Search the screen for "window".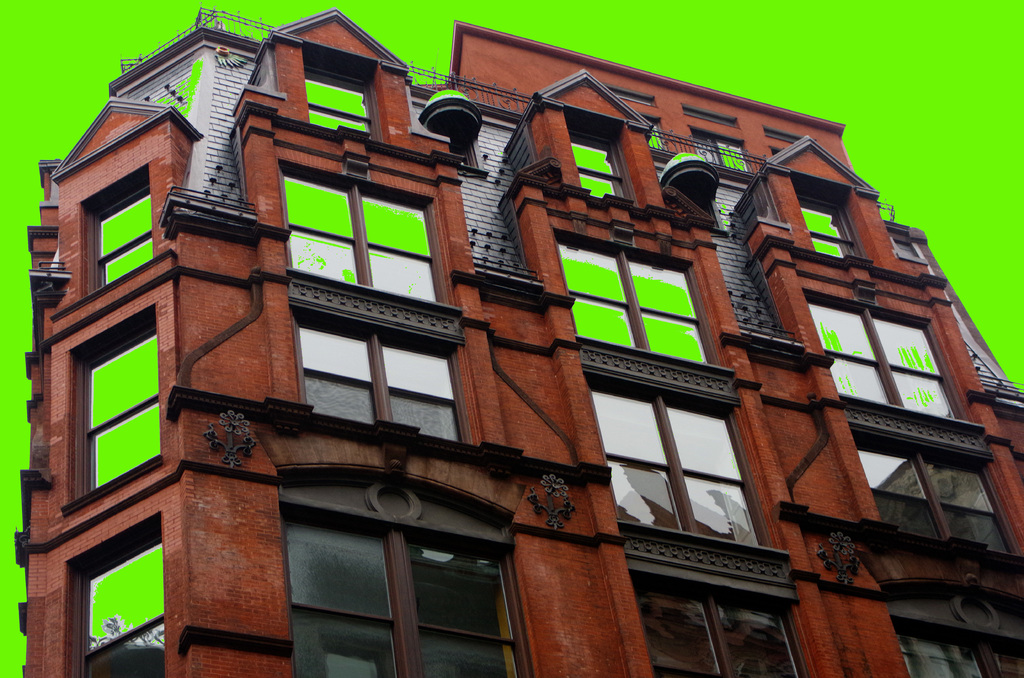
Found at <box>638,116,668,150</box>.
